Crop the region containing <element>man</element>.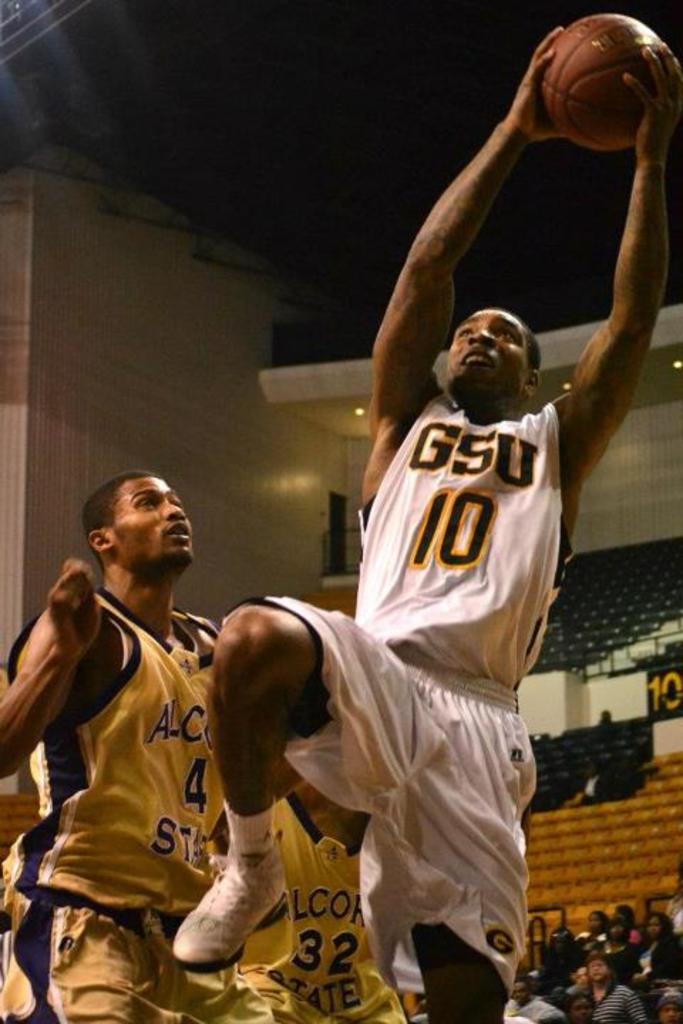
Crop region: 9:445:280:996.
